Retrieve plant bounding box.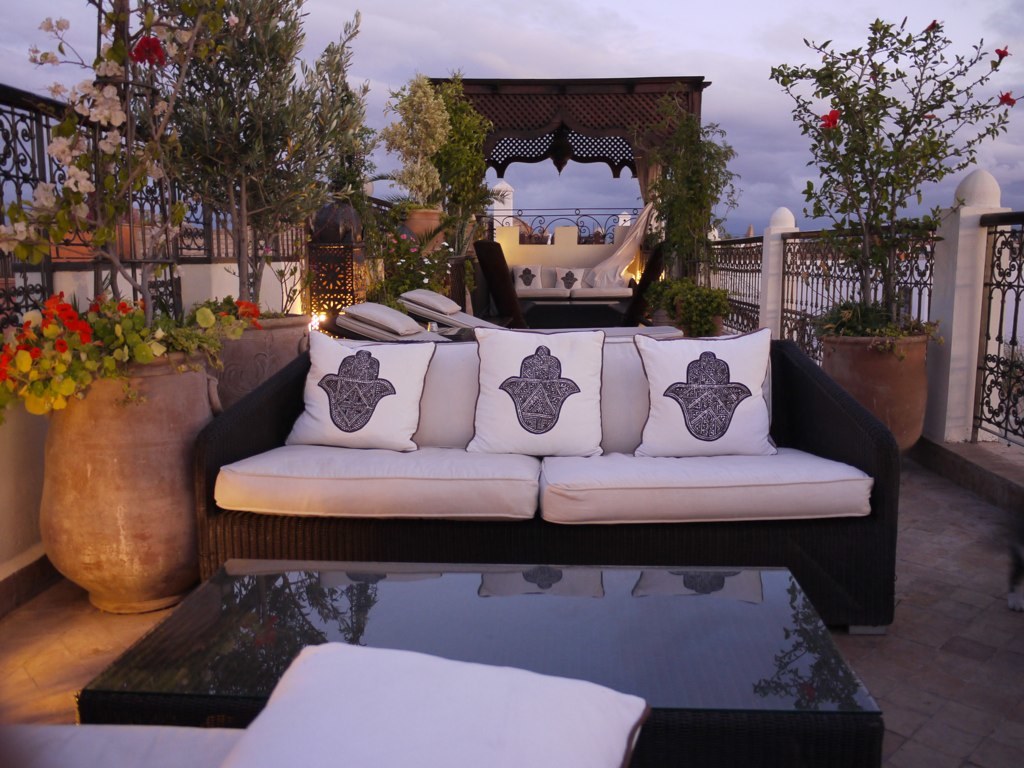
Bounding box: 223,120,363,340.
